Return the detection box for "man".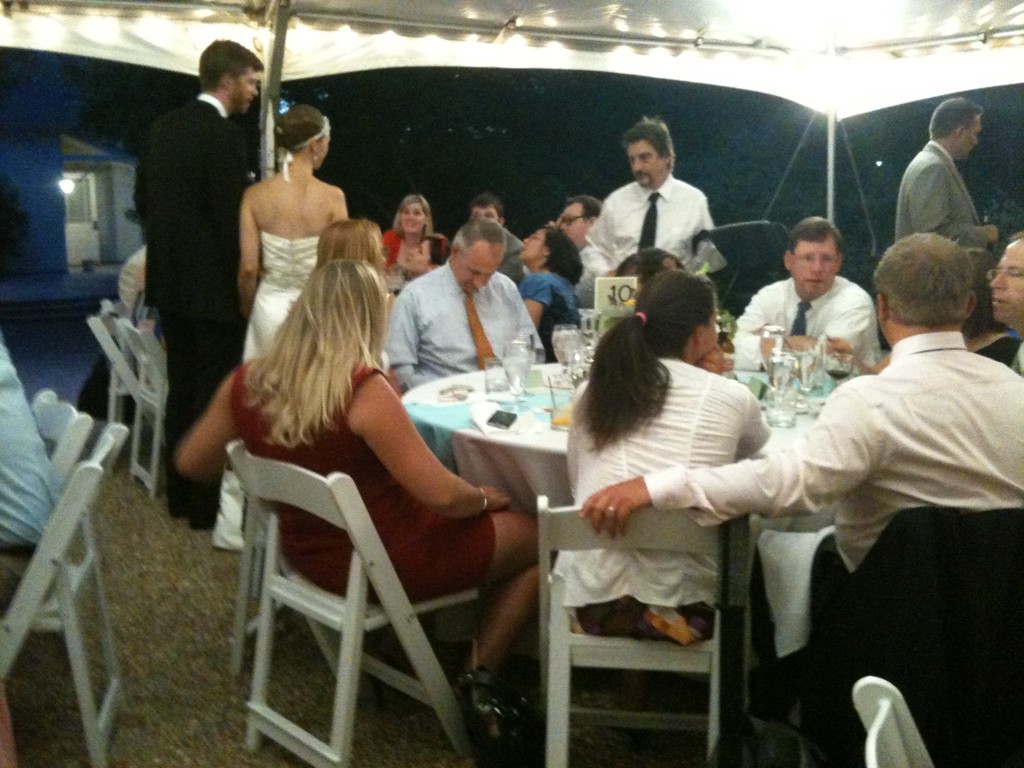
<box>986,233,1023,371</box>.
